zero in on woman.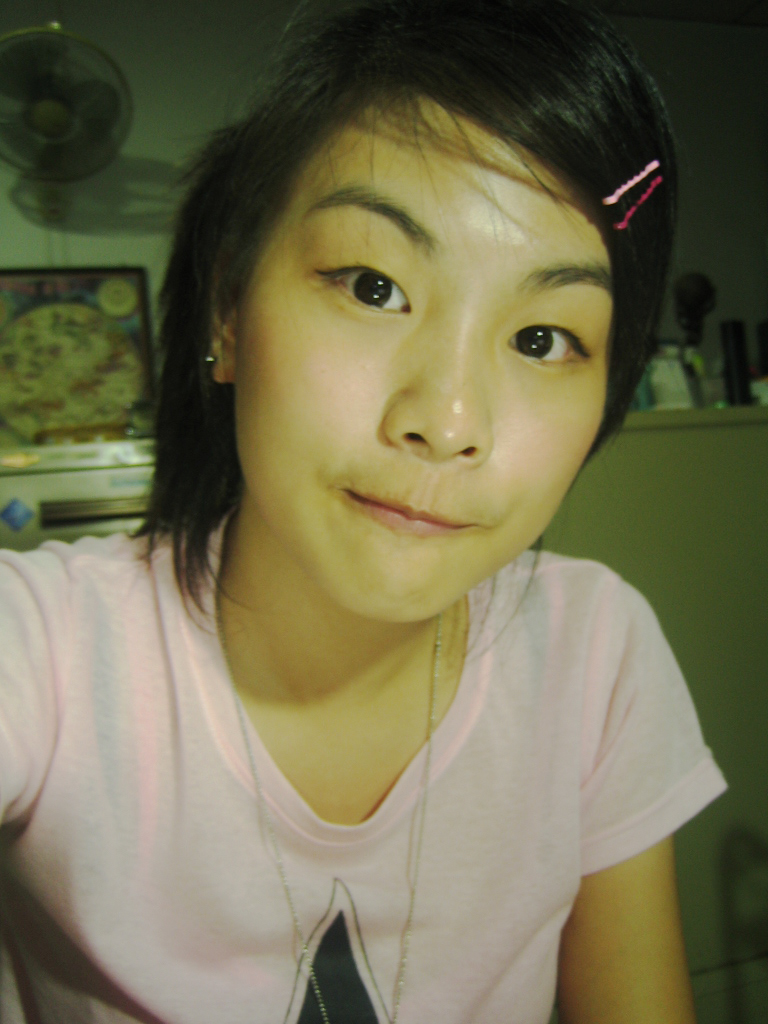
Zeroed in: (x1=0, y1=33, x2=767, y2=1015).
